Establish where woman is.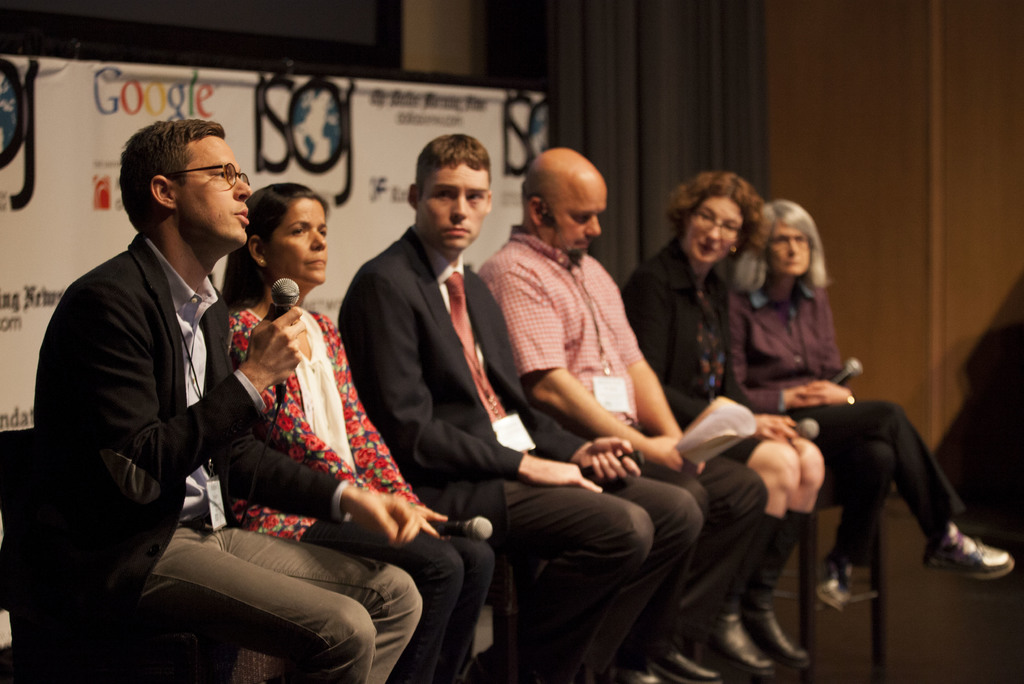
Established at (616, 170, 835, 683).
